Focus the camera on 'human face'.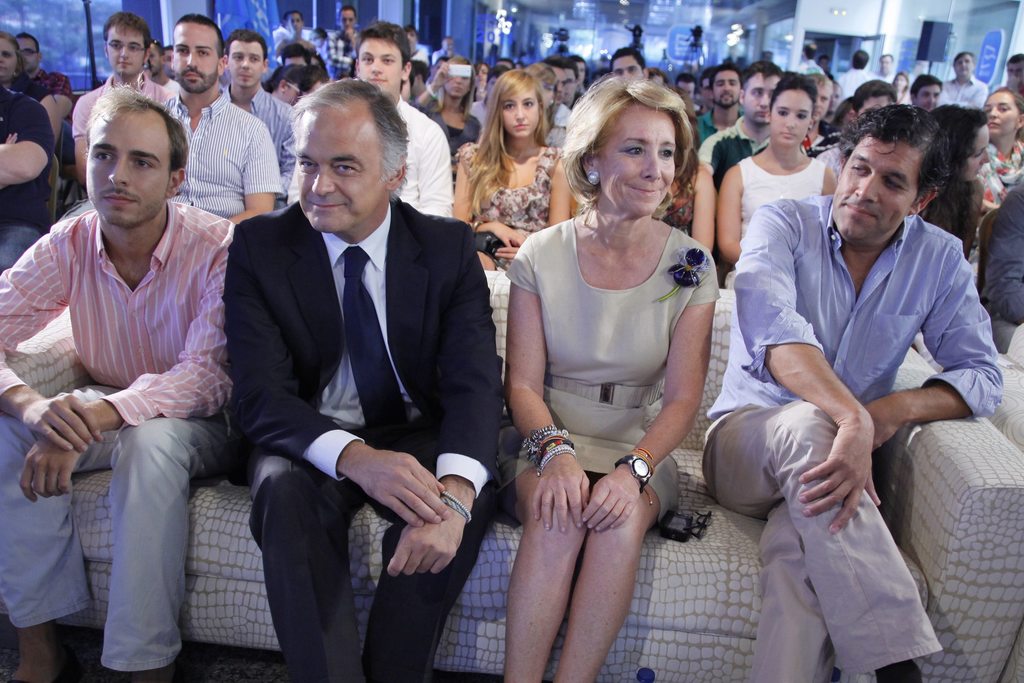
Focus region: {"left": 770, "top": 89, "right": 811, "bottom": 147}.
